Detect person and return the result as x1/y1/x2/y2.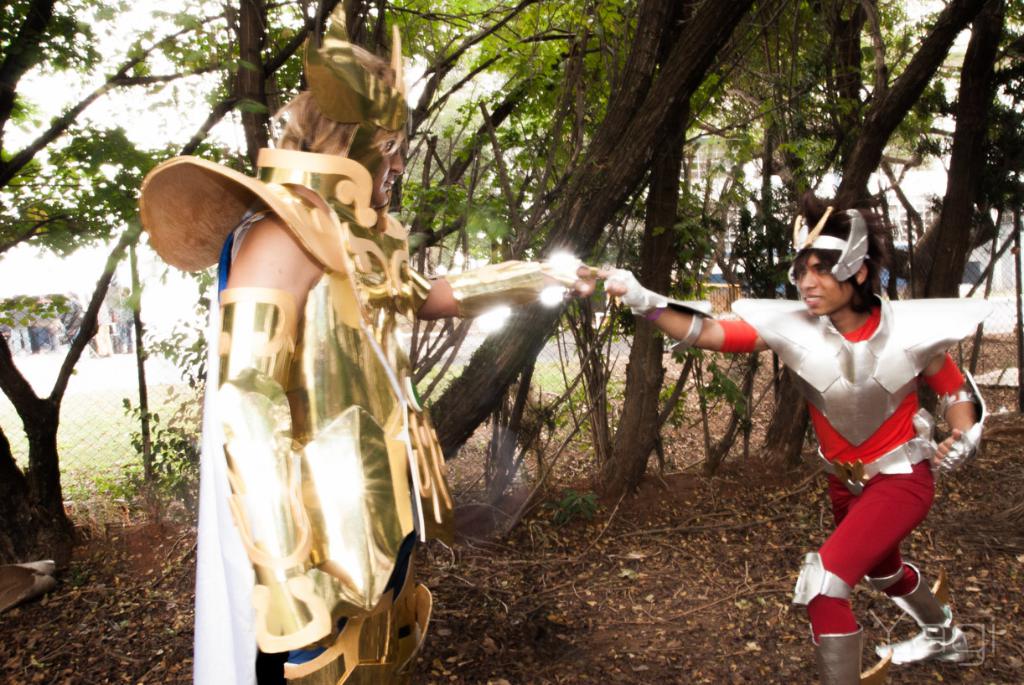
143/40/568/674.
